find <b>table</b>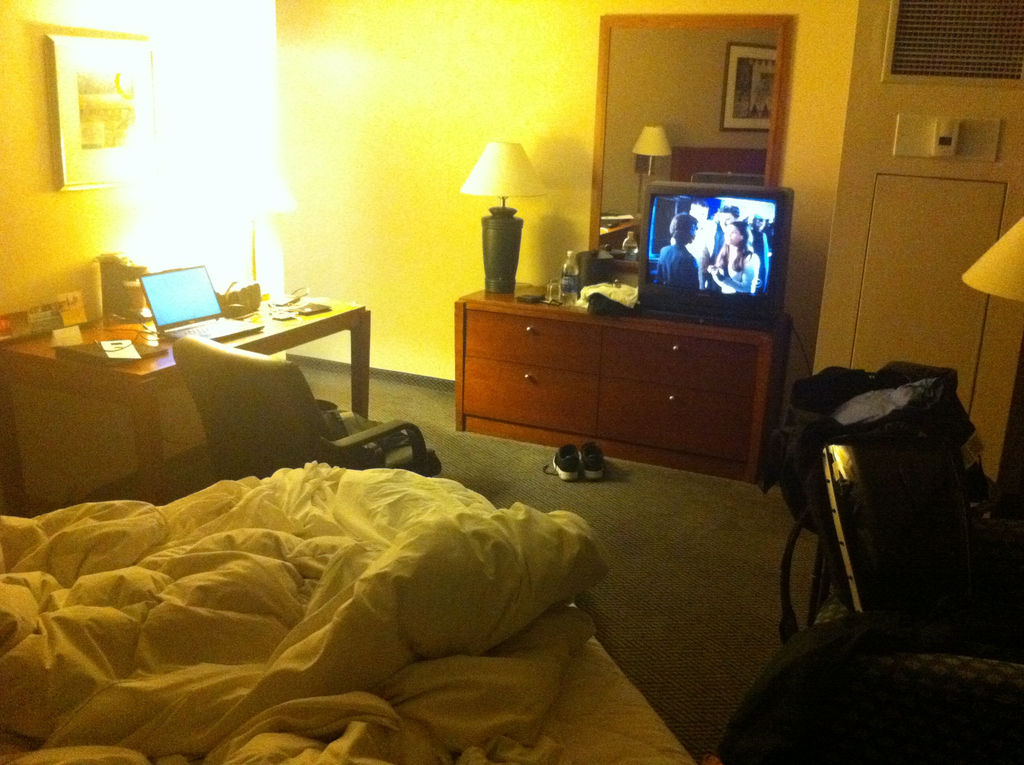
crop(0, 294, 372, 504)
